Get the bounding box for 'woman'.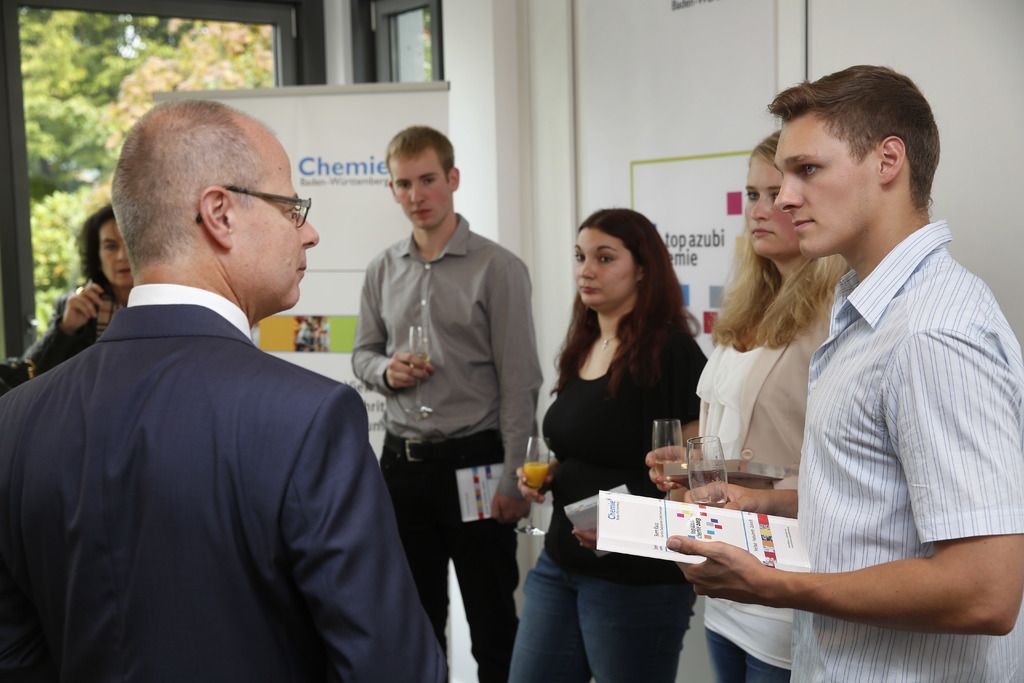
locate(22, 209, 136, 369).
